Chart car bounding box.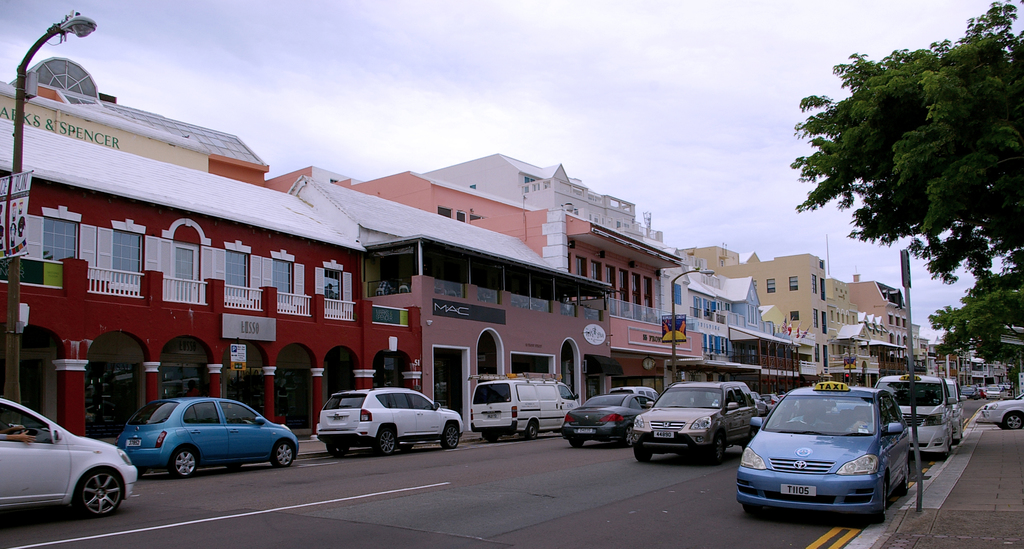
Charted: detection(733, 374, 913, 523).
